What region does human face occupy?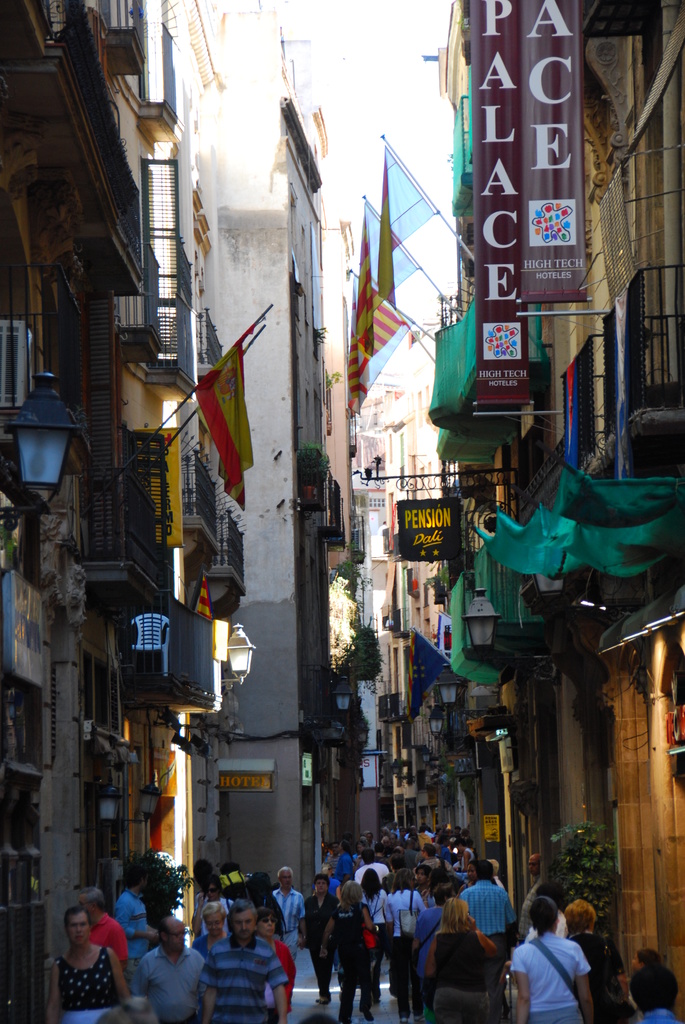
box(526, 856, 540, 877).
